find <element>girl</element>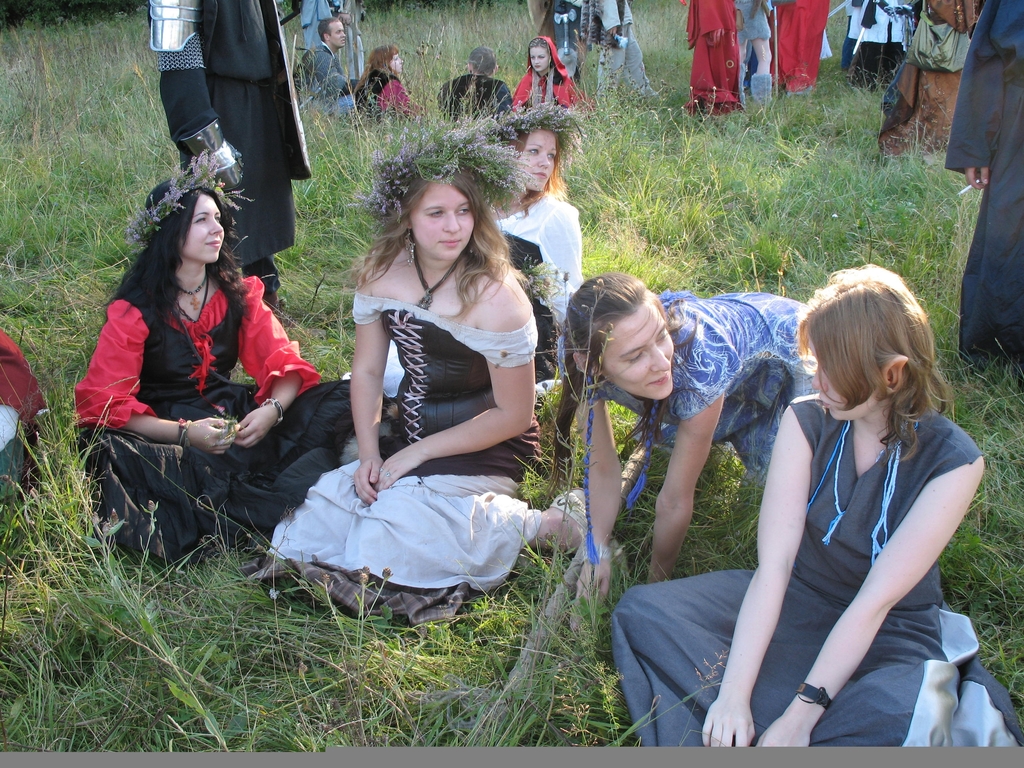
<bbox>545, 266, 810, 628</bbox>
